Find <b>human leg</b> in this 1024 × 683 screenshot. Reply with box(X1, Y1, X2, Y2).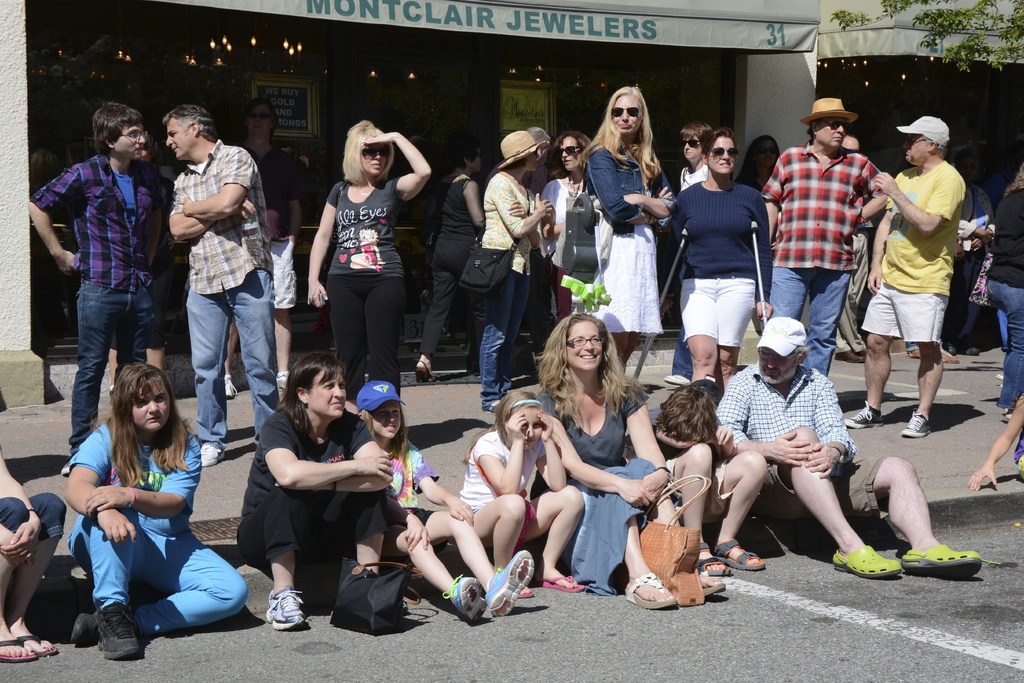
box(364, 268, 400, 391).
